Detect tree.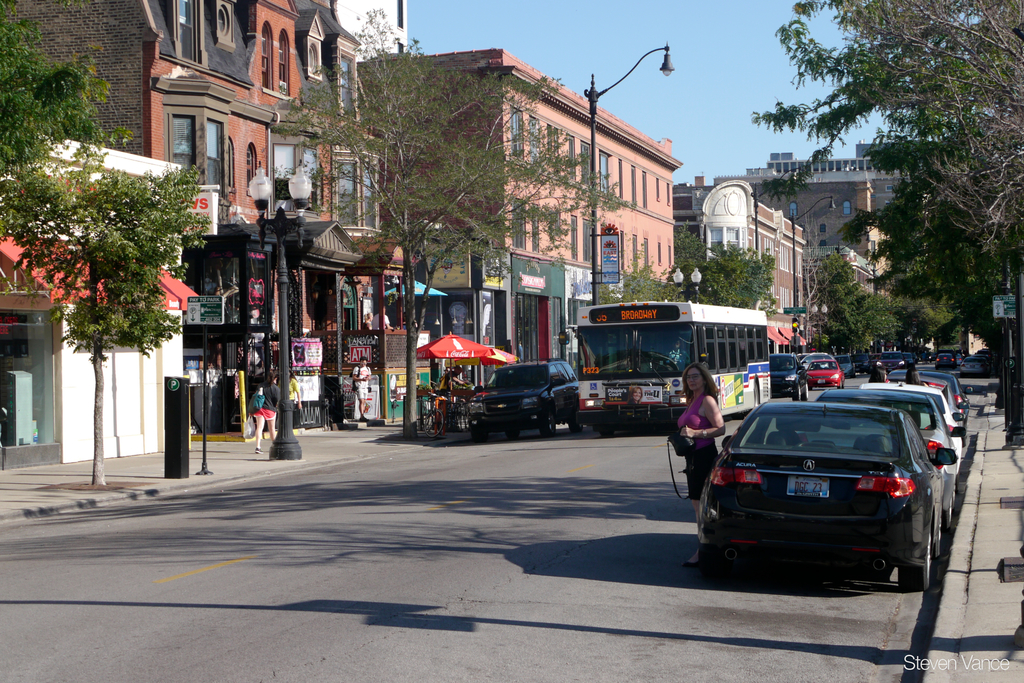
Detected at BBox(658, 222, 779, 313).
